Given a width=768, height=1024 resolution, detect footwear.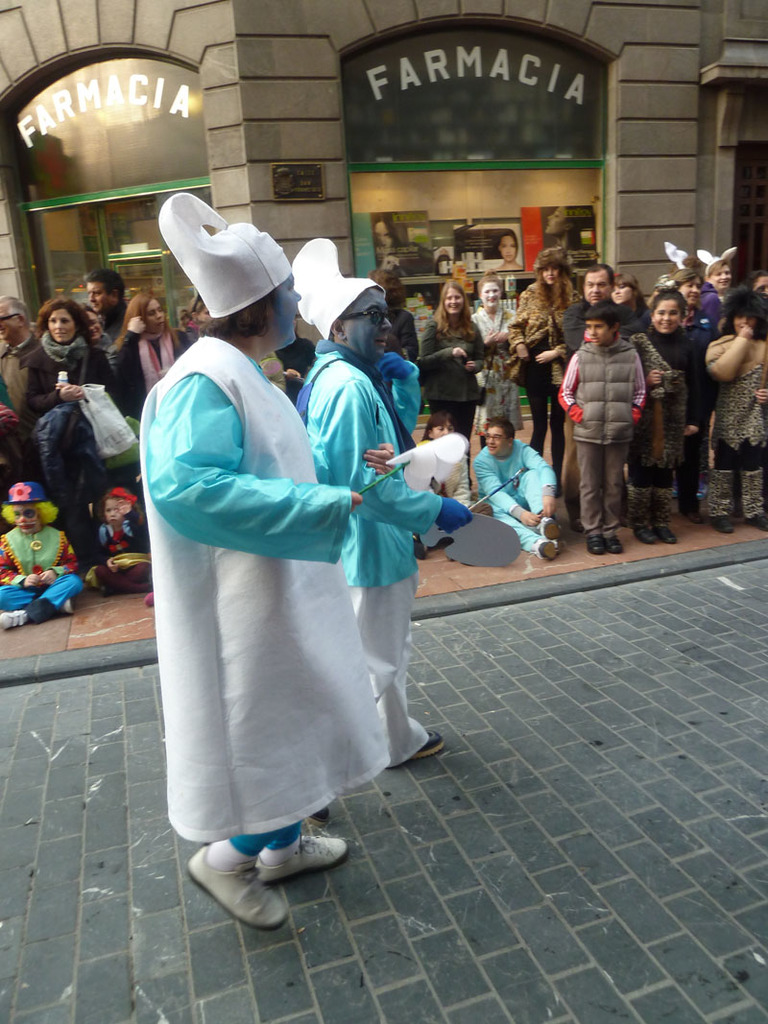
<region>542, 537, 559, 568</region>.
